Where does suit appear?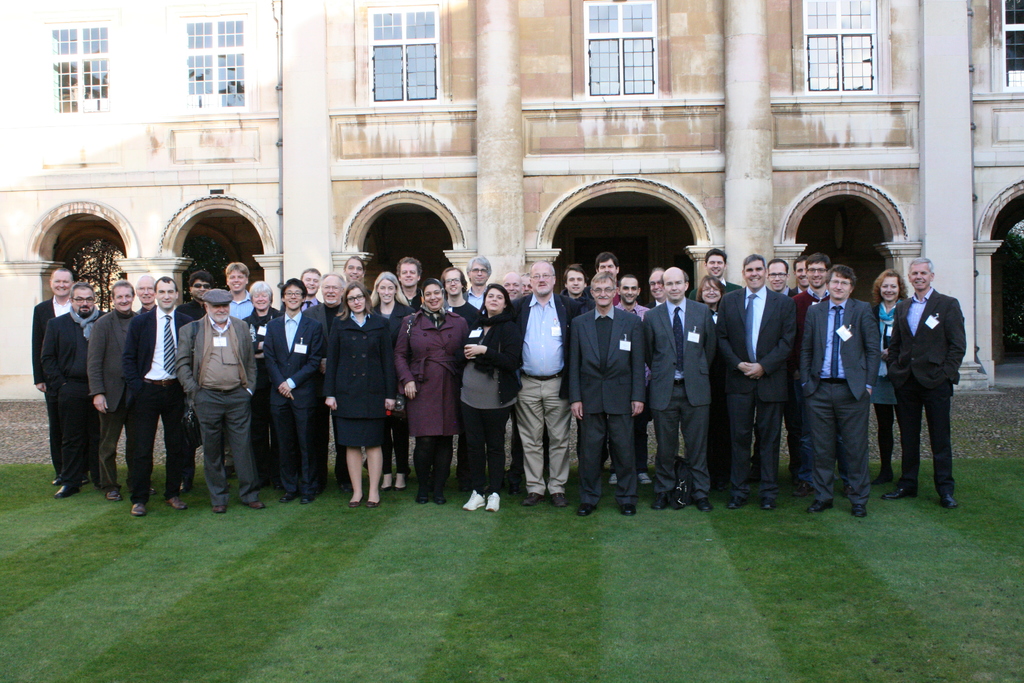
Appears at 570/308/648/509.
